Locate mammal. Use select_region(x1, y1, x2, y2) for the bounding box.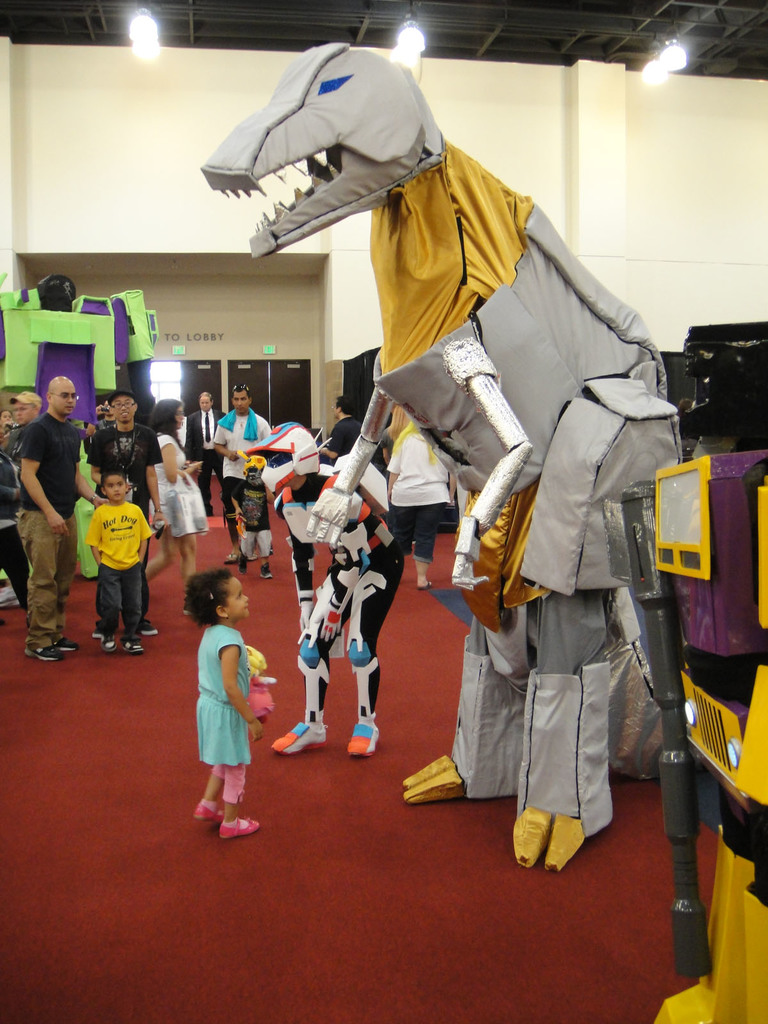
select_region(151, 394, 209, 606).
